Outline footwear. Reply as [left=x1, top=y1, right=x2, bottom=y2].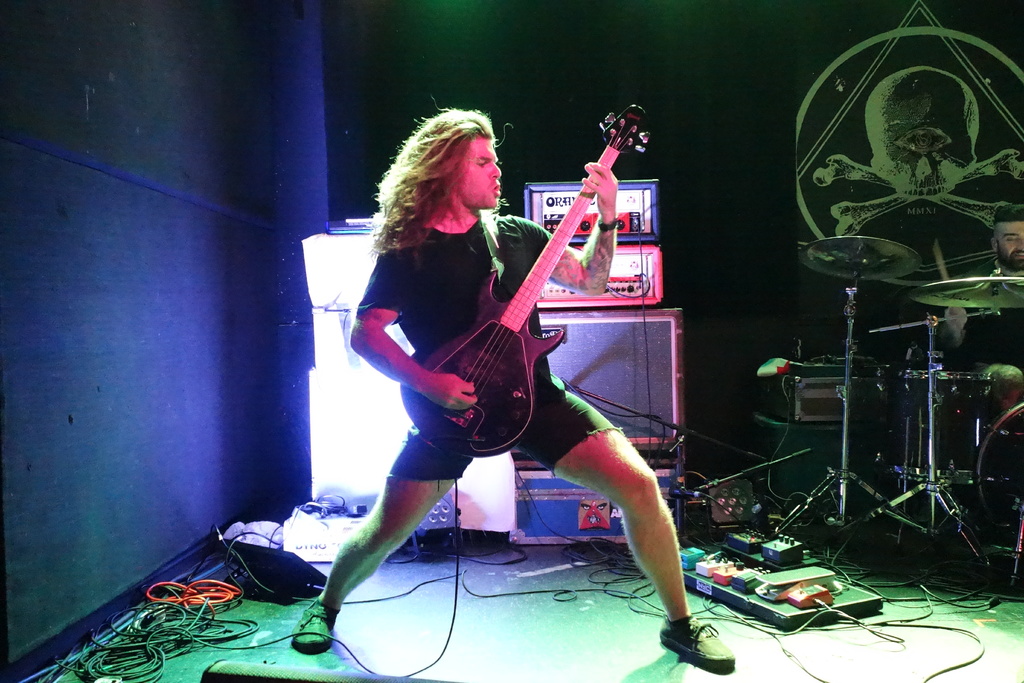
[left=669, top=598, right=737, bottom=670].
